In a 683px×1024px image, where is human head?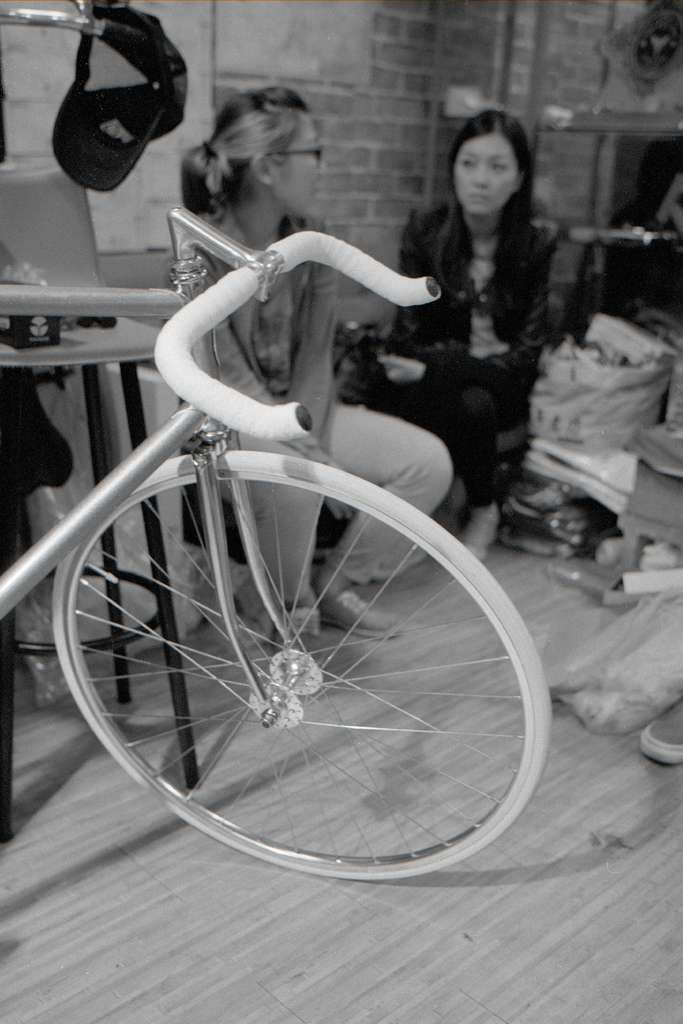
219,87,328,216.
